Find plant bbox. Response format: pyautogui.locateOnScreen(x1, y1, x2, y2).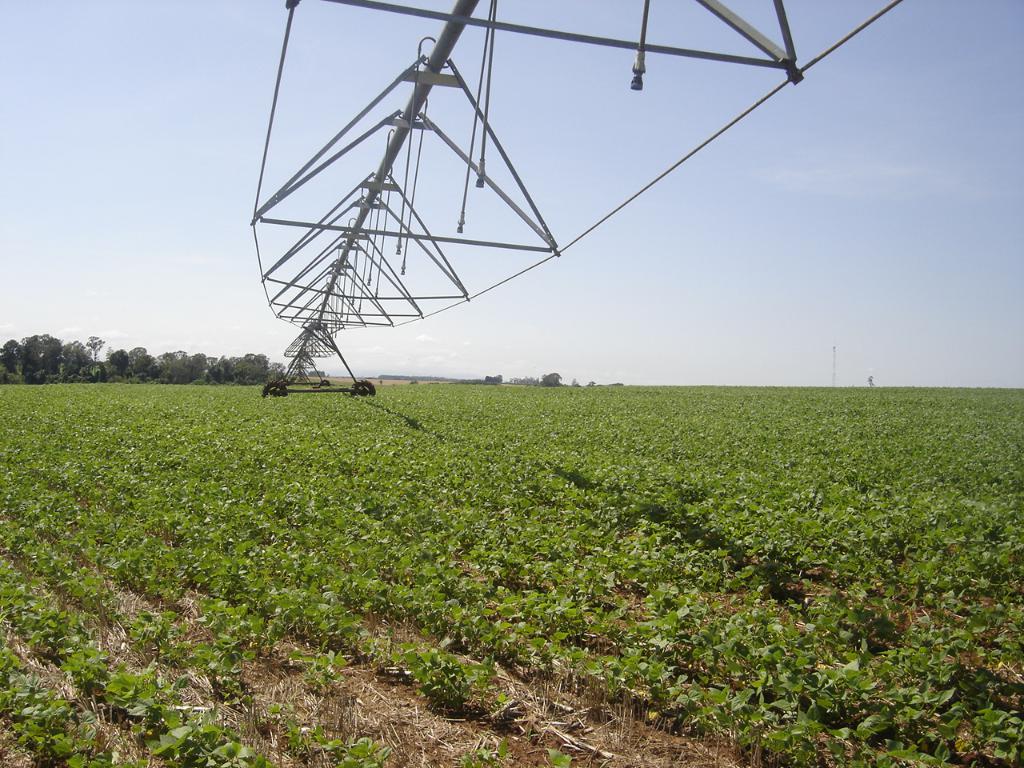
pyautogui.locateOnScreen(966, 702, 1023, 767).
